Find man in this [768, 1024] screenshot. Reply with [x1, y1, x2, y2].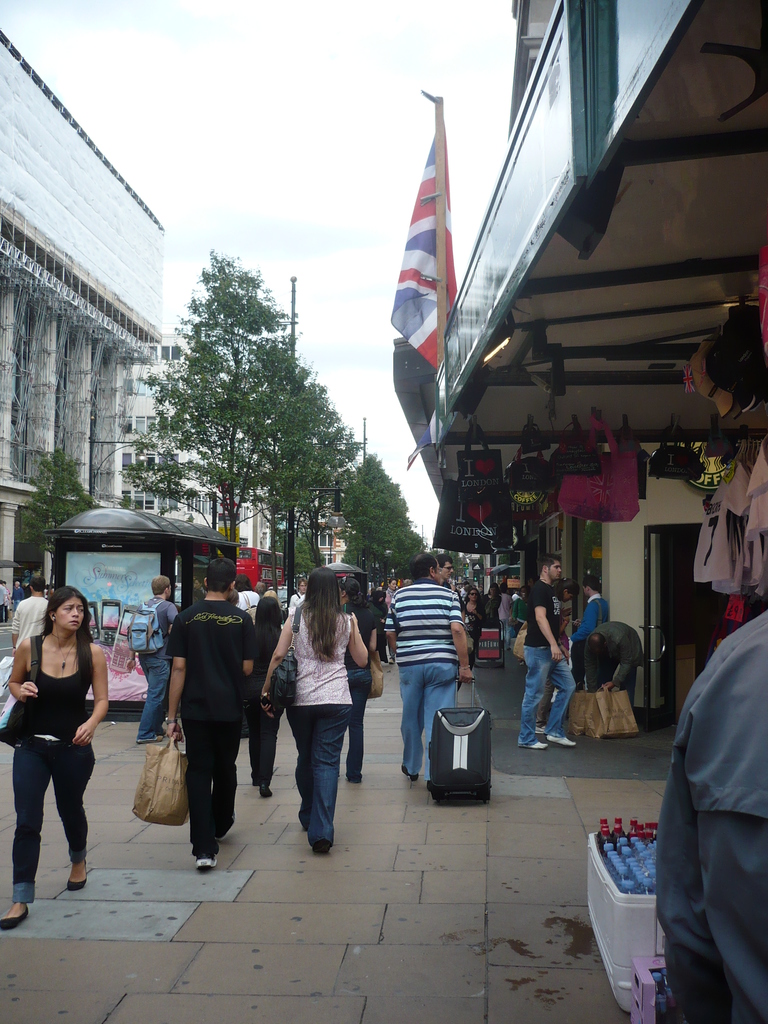
[657, 610, 767, 1023].
